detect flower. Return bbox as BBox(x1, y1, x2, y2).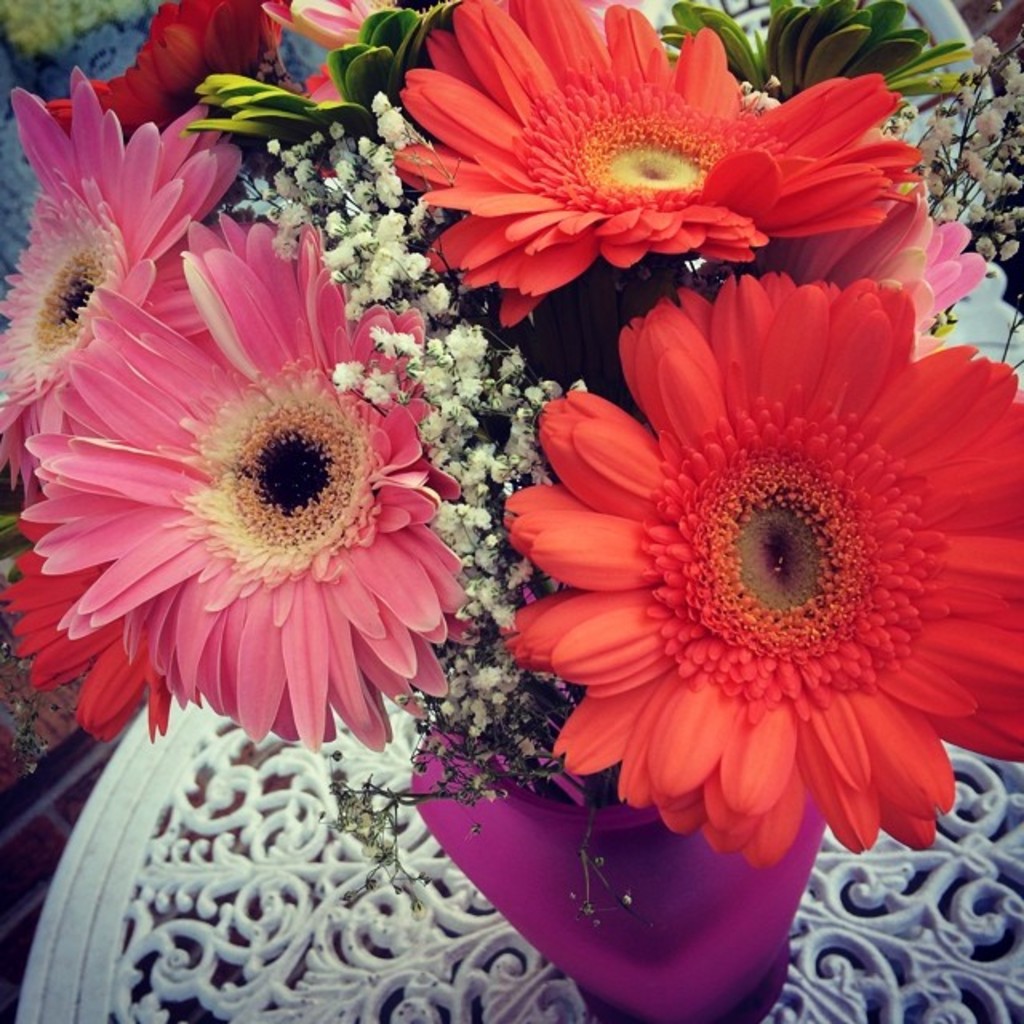
BBox(490, 246, 1011, 875).
